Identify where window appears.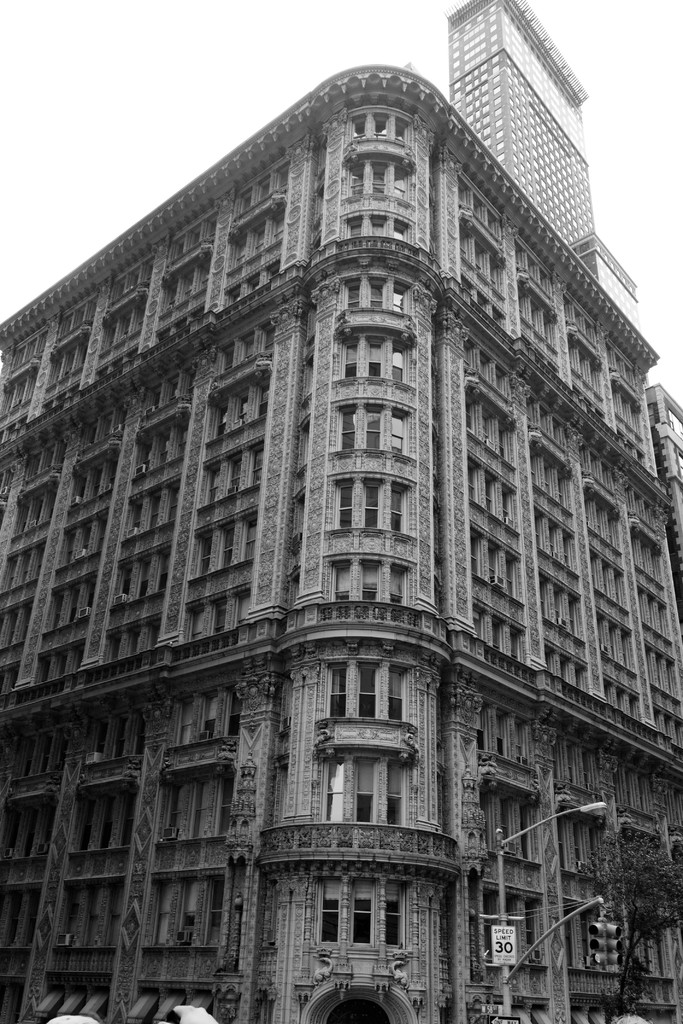
Appears at x1=629 y1=479 x2=659 y2=531.
